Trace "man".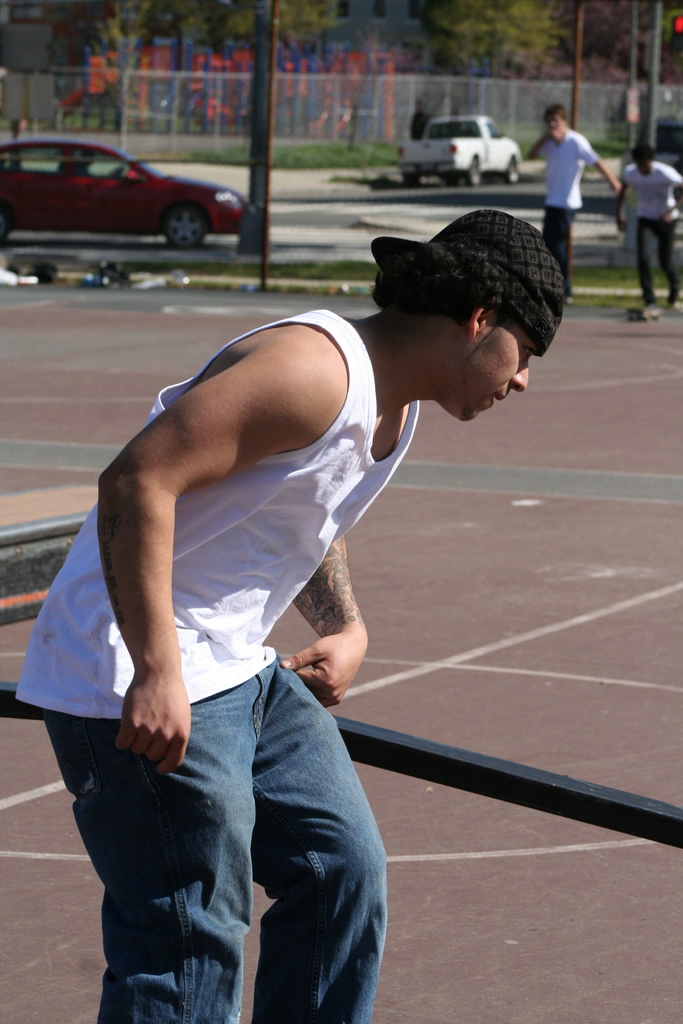
Traced to bbox=[523, 100, 614, 304].
